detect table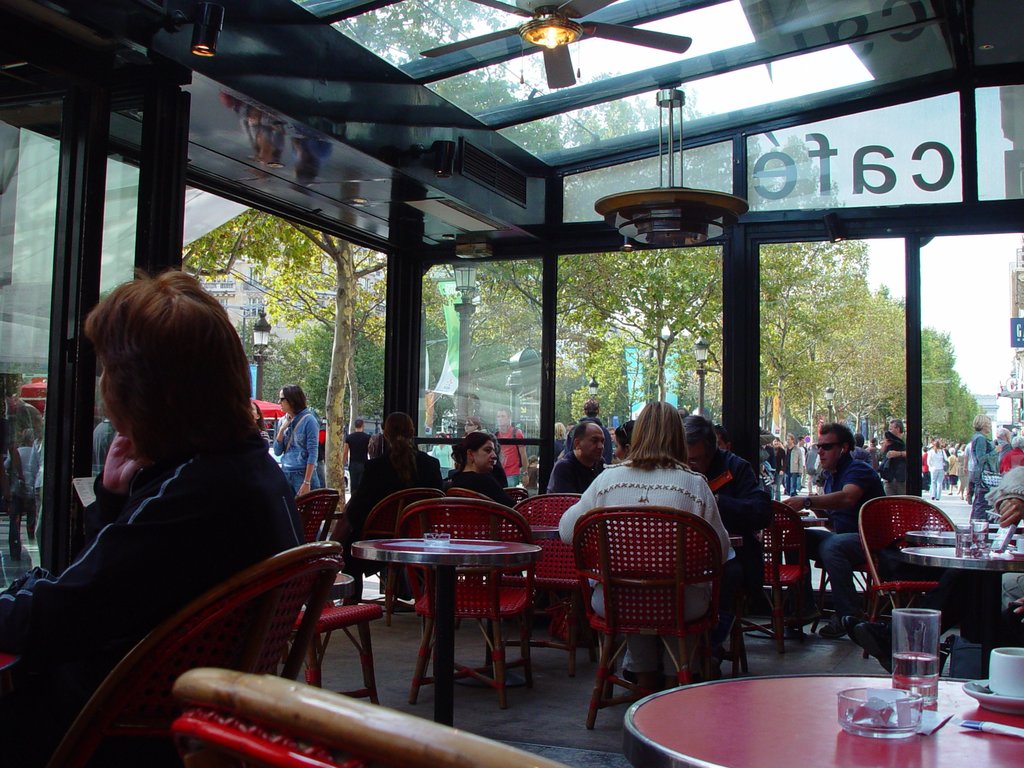
detection(906, 531, 1022, 544)
